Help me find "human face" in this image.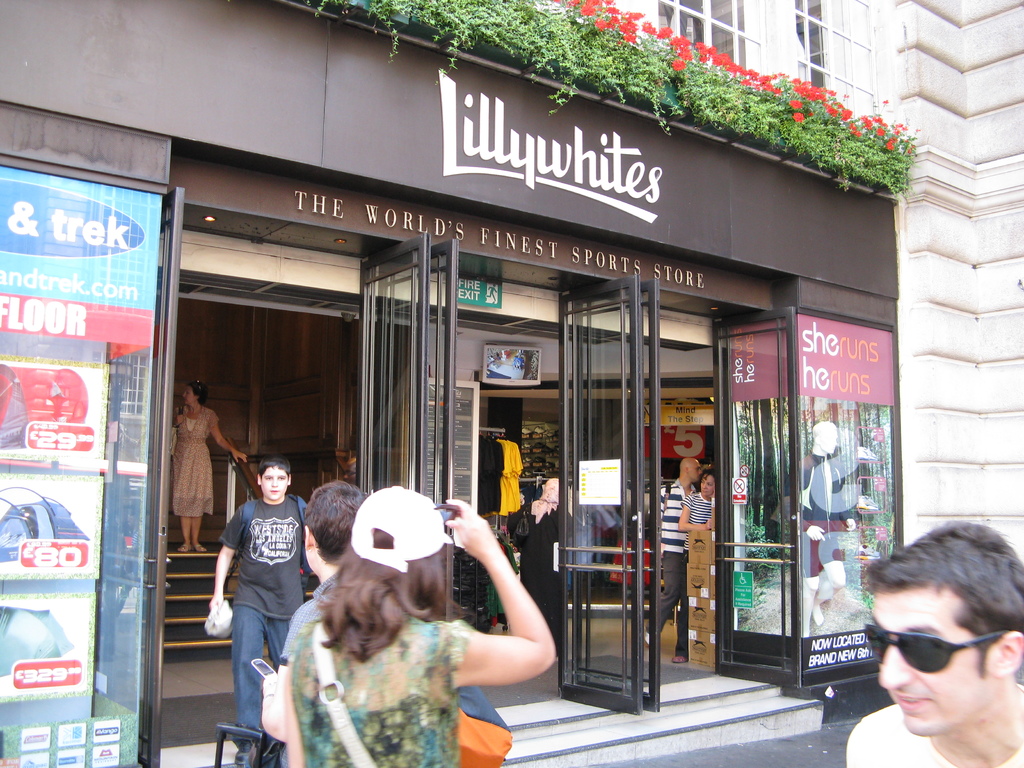
Found it: [698,472,716,497].
